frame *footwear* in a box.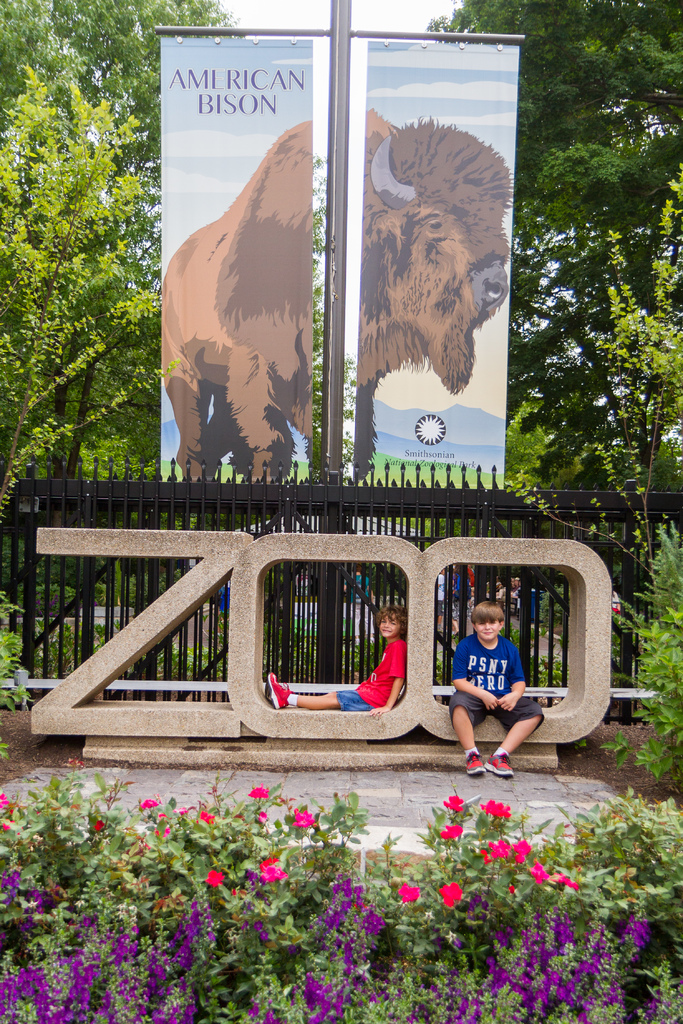
select_region(463, 749, 484, 777).
